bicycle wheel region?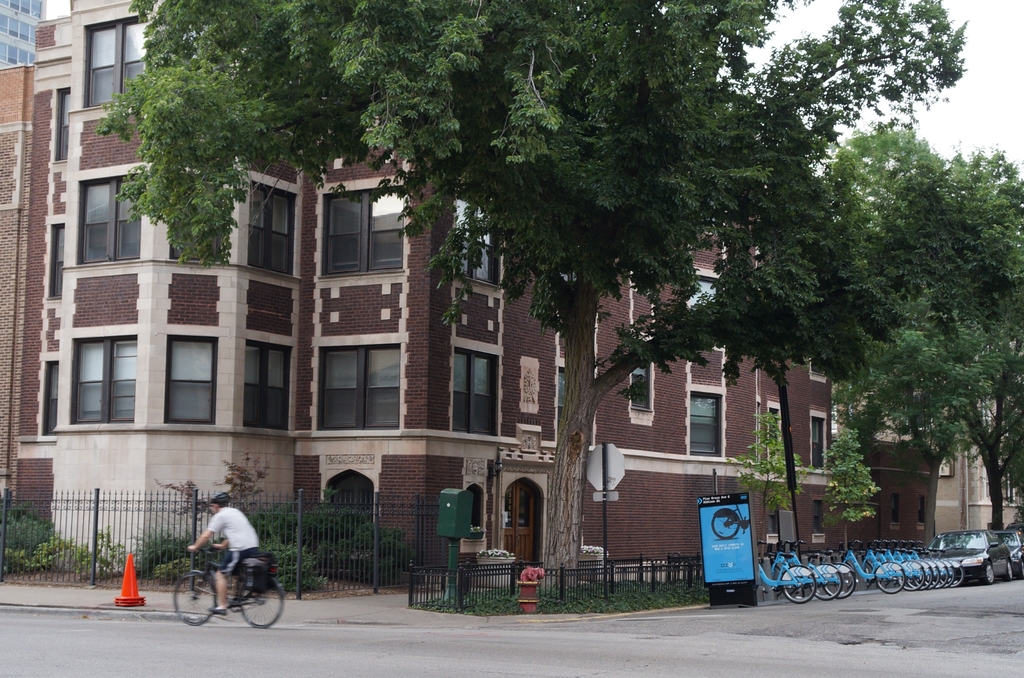
(812, 561, 844, 602)
